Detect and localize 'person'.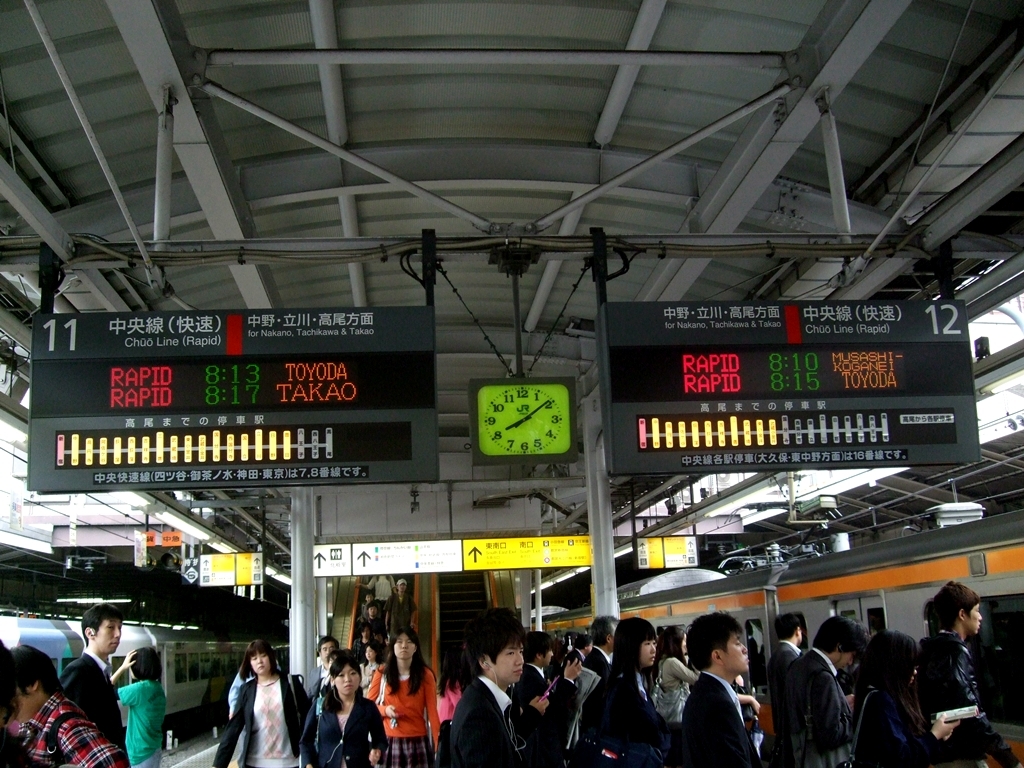
Localized at {"left": 512, "top": 626, "right": 586, "bottom": 767}.
